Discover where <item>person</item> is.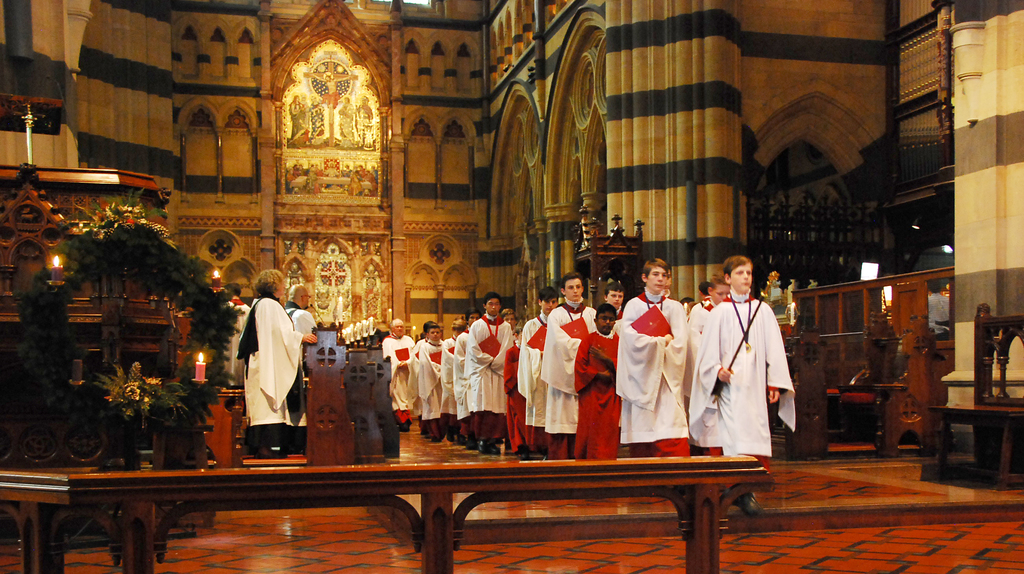
Discovered at x1=282, y1=280, x2=321, y2=354.
